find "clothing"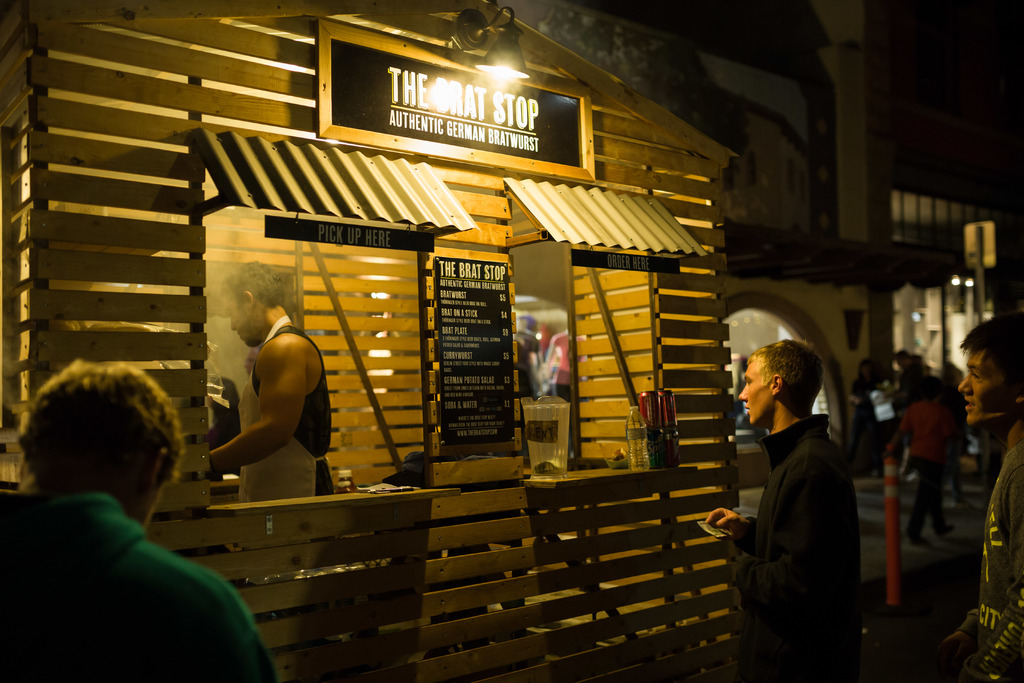
{"left": 904, "top": 395, "right": 961, "bottom": 531}
